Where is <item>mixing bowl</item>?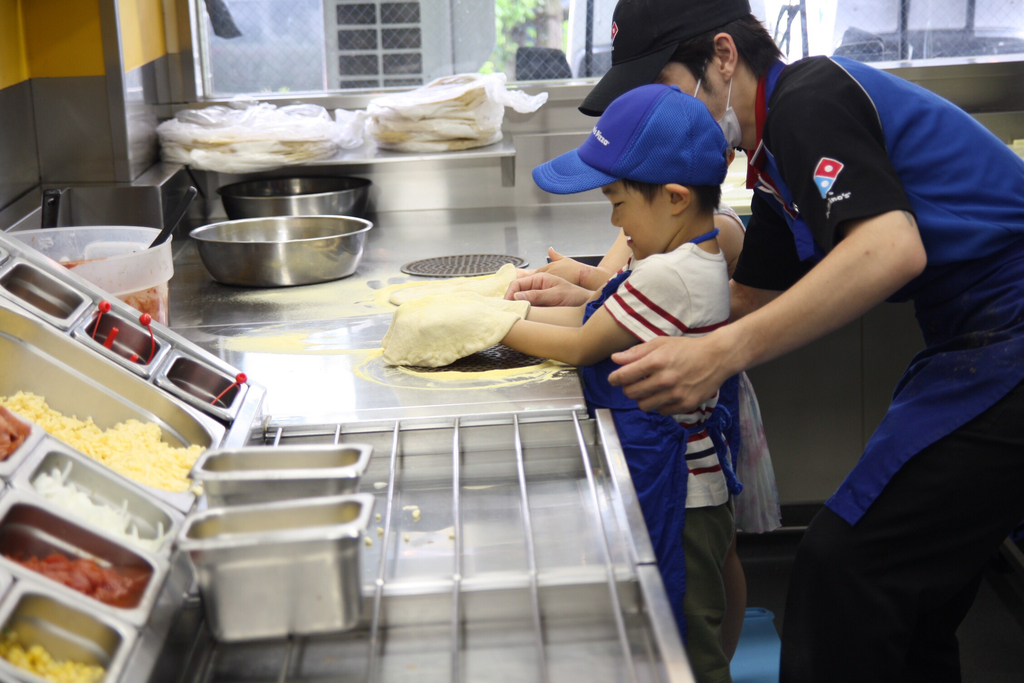
(left=194, top=214, right=371, bottom=285).
